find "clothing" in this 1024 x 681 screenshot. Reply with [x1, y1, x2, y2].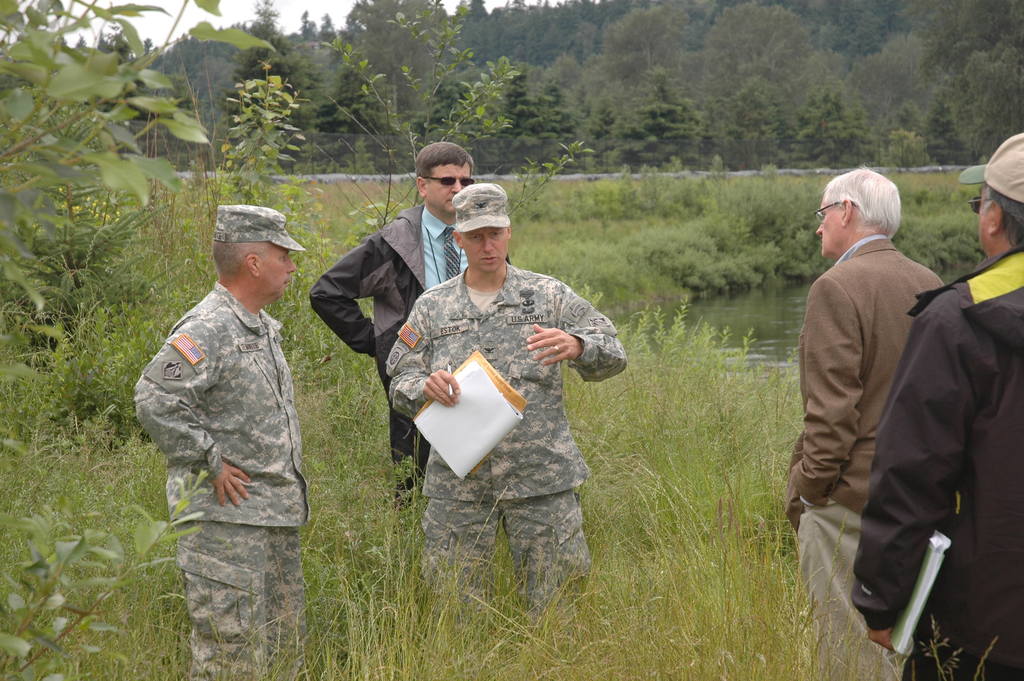
[387, 233, 621, 607].
